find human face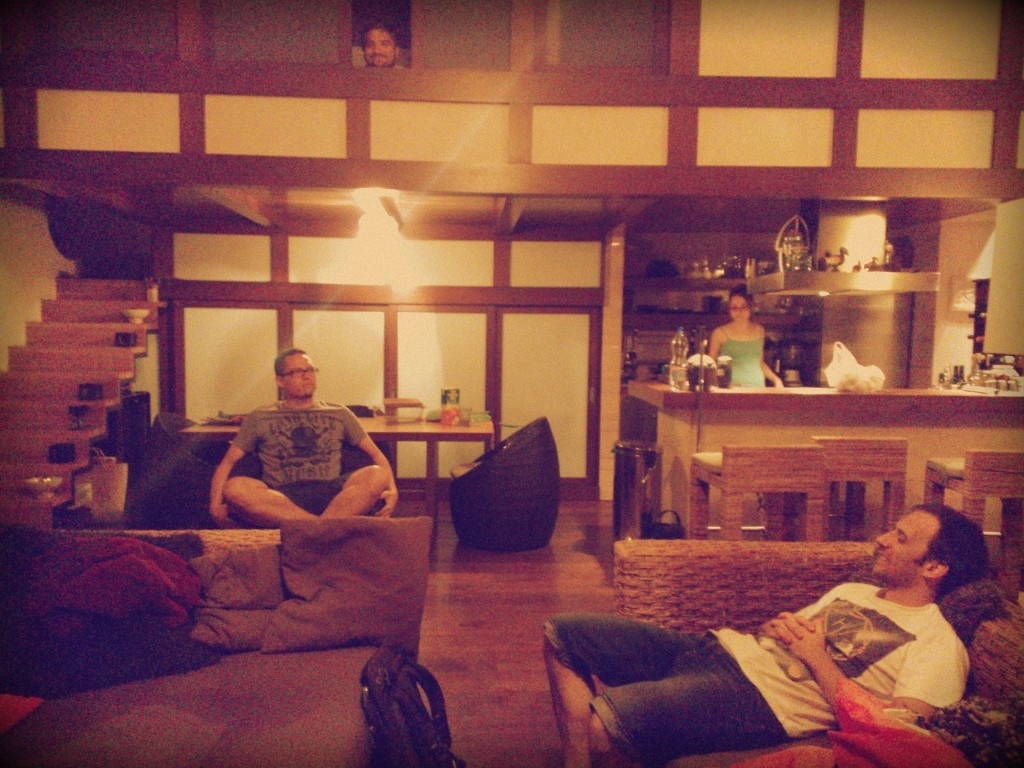
282 354 317 399
